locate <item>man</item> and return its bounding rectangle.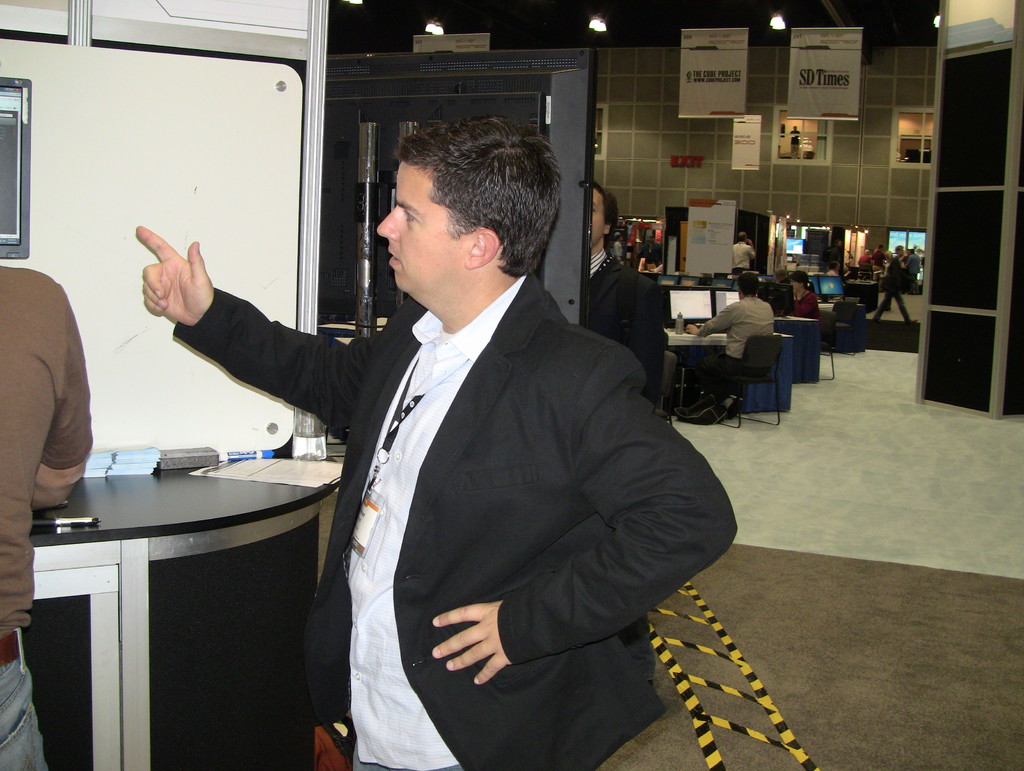
(x1=726, y1=232, x2=755, y2=276).
